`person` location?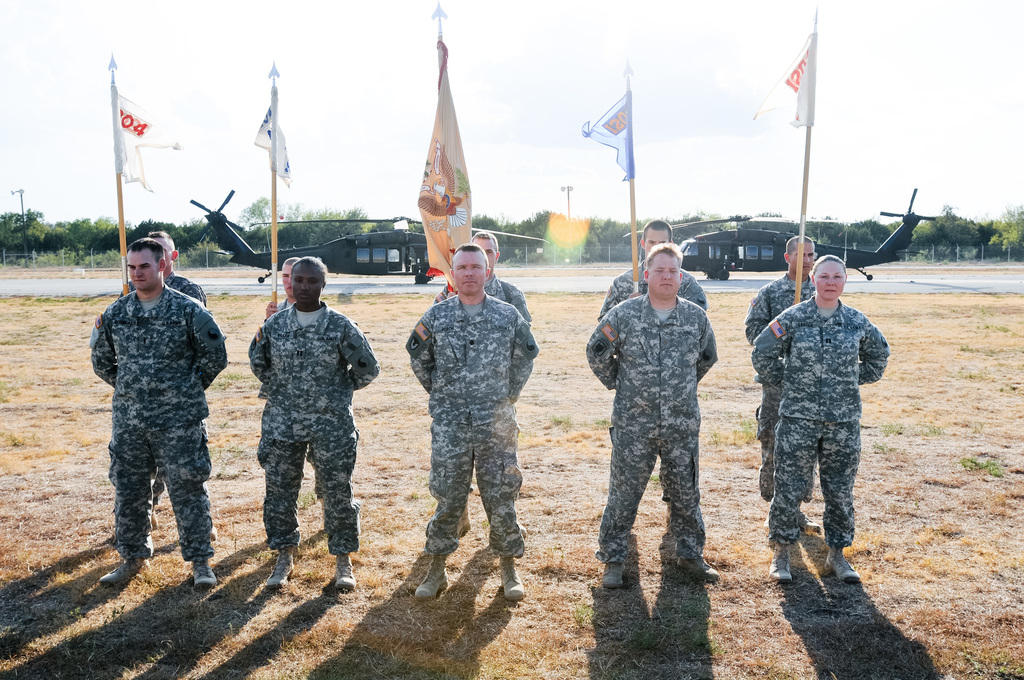
box(247, 256, 380, 591)
